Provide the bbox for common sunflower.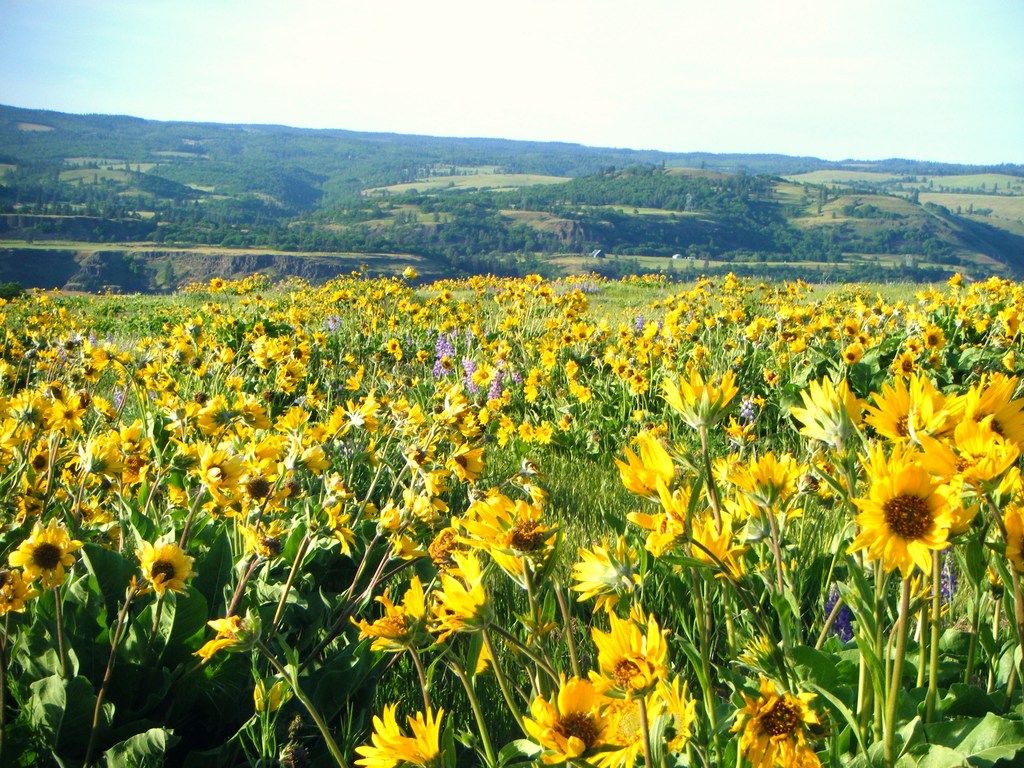
<box>12,528,79,600</box>.
